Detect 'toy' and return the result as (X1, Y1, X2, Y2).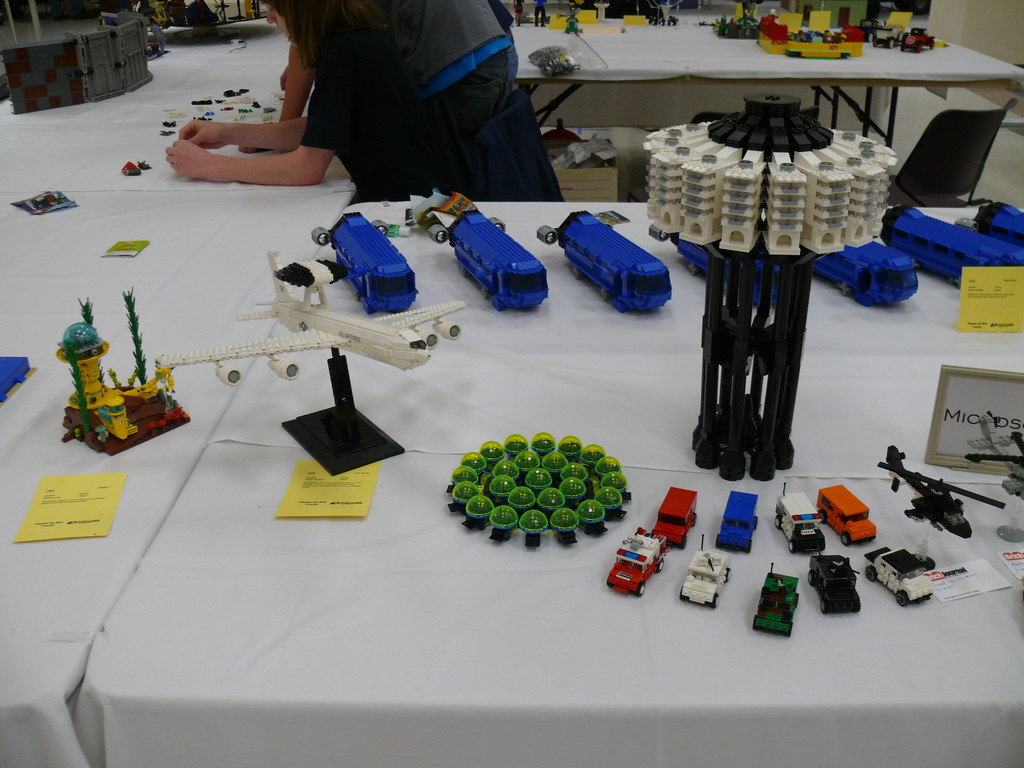
(502, 430, 530, 454).
